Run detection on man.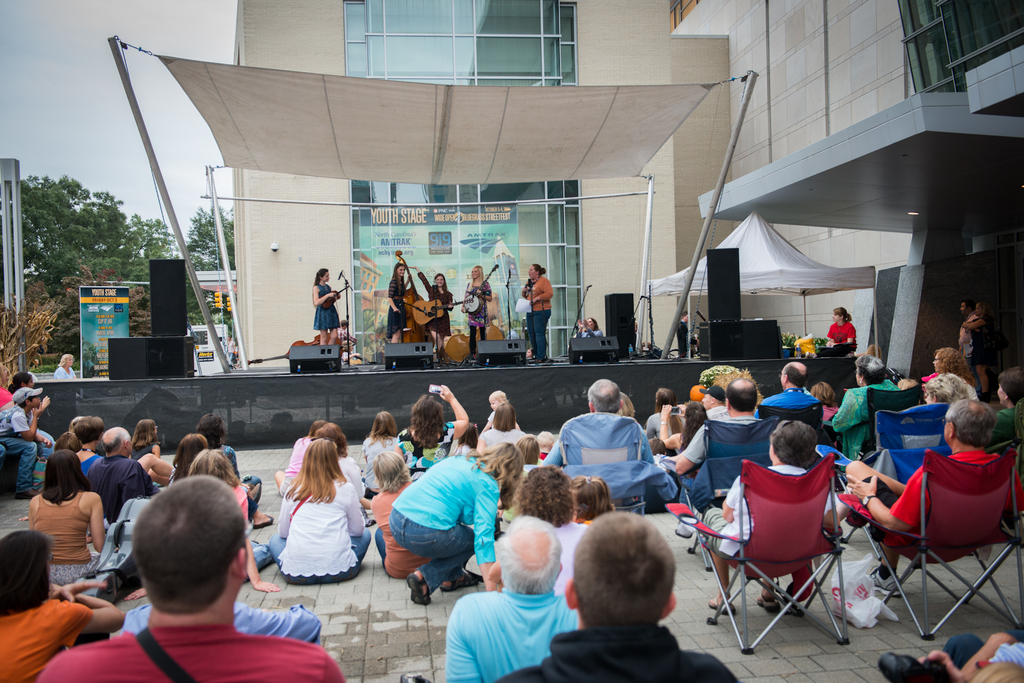
Result: <box>540,378,655,465</box>.
